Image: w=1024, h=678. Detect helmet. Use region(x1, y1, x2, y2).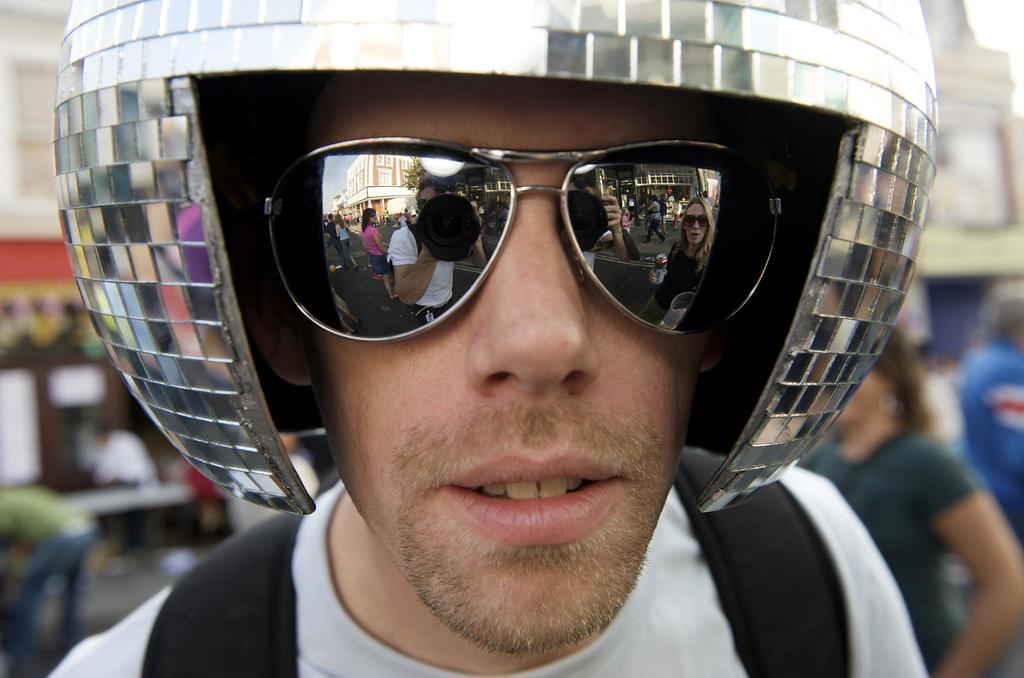
region(32, 0, 920, 526).
